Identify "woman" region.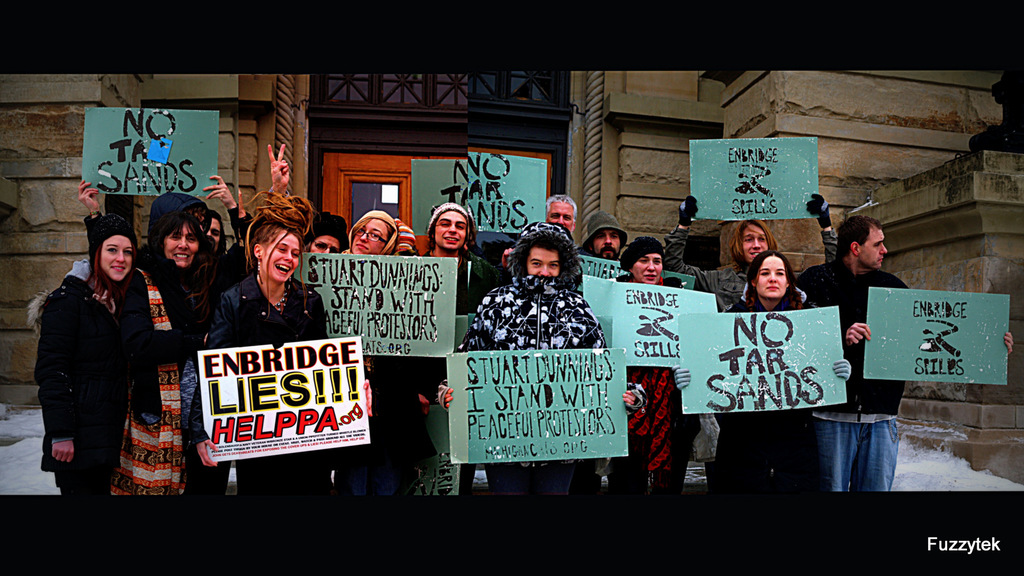
Region: {"x1": 28, "y1": 208, "x2": 151, "y2": 507}.
